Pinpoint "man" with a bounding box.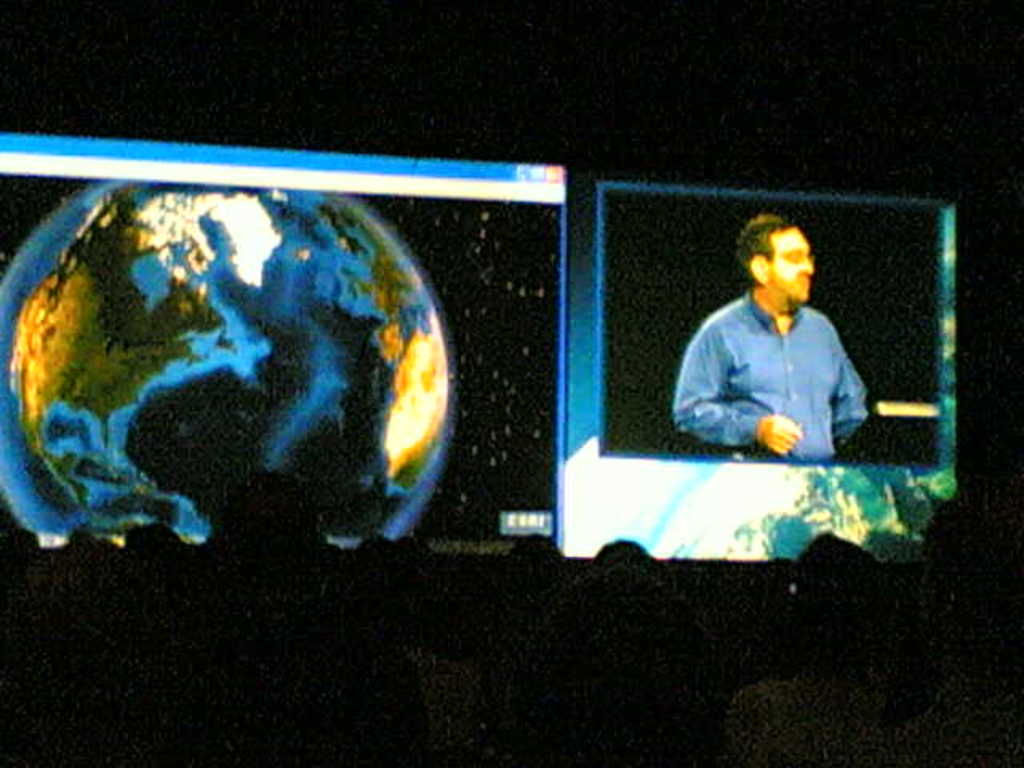
672,222,891,480.
